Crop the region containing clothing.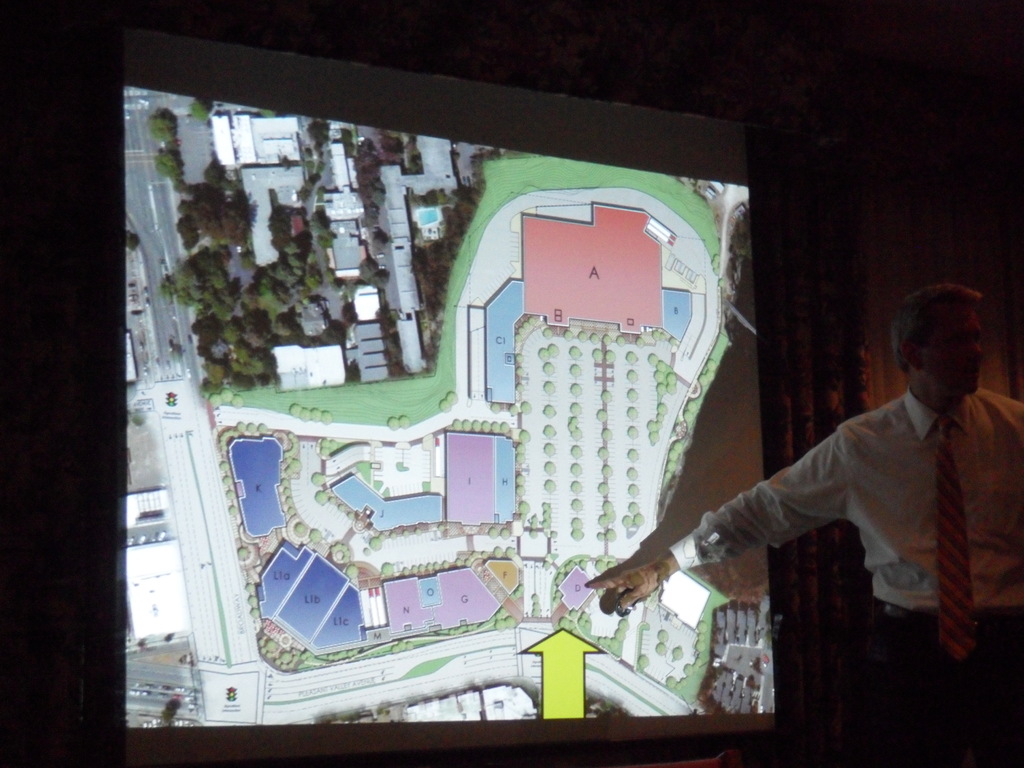
Crop region: [x1=702, y1=344, x2=1003, y2=660].
